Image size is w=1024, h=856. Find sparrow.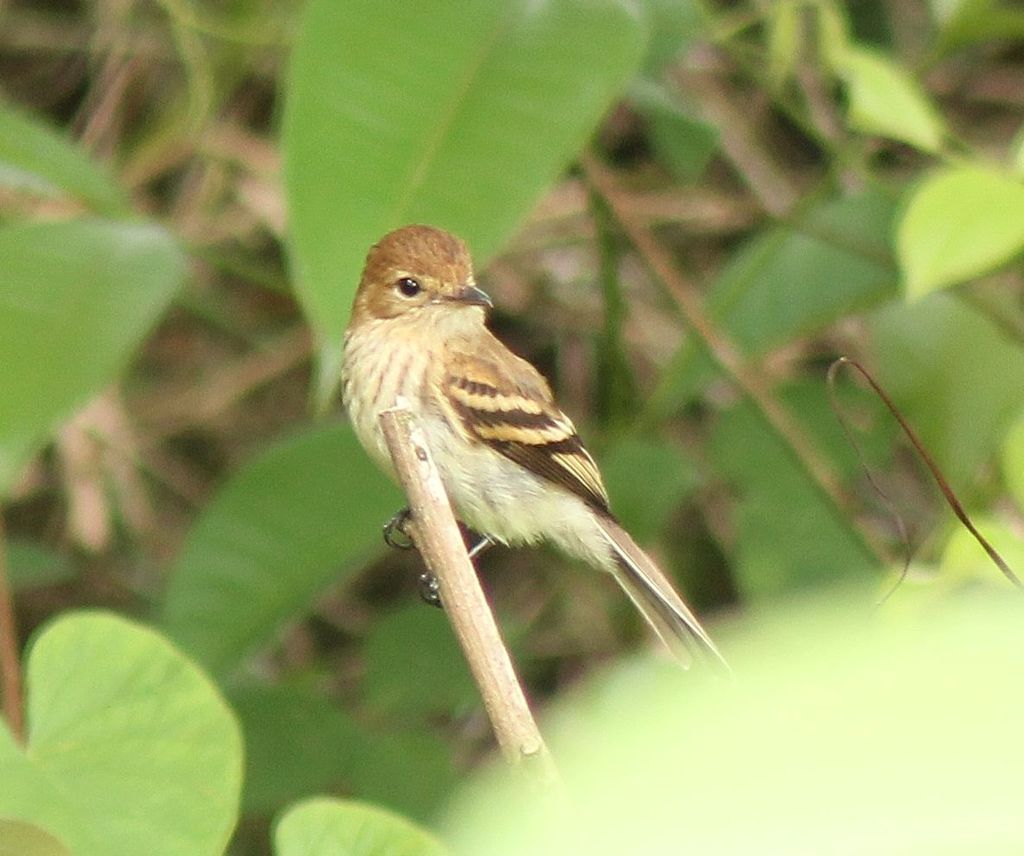
Rect(336, 220, 727, 672).
